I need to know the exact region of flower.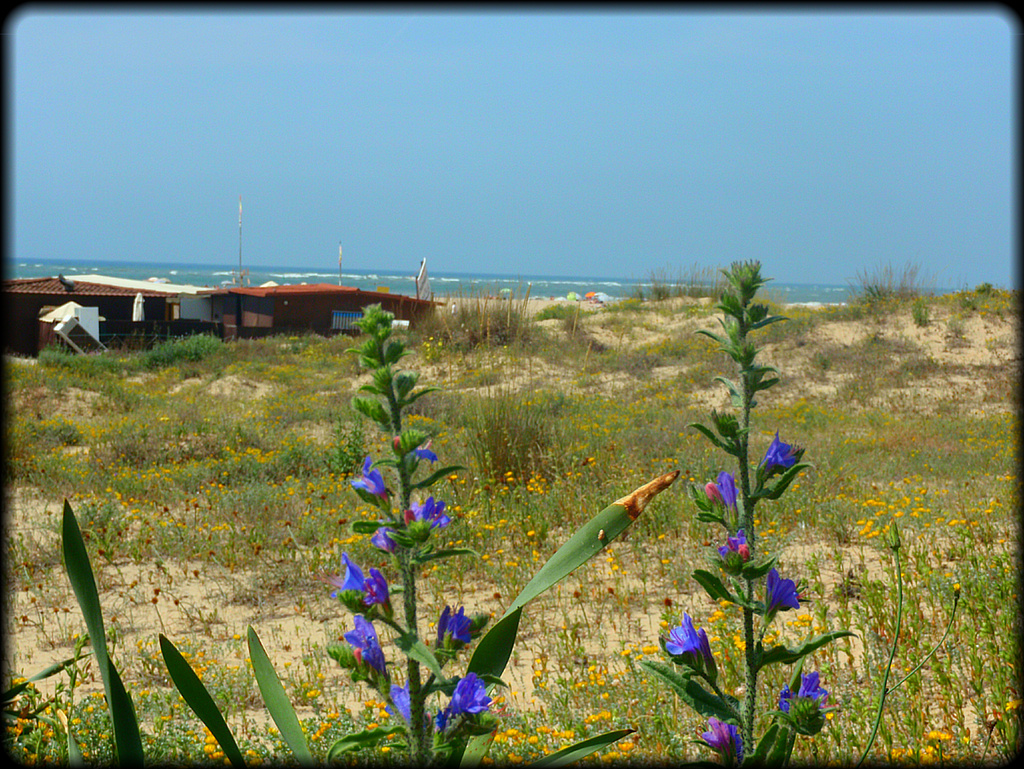
Region: detection(660, 608, 721, 677).
